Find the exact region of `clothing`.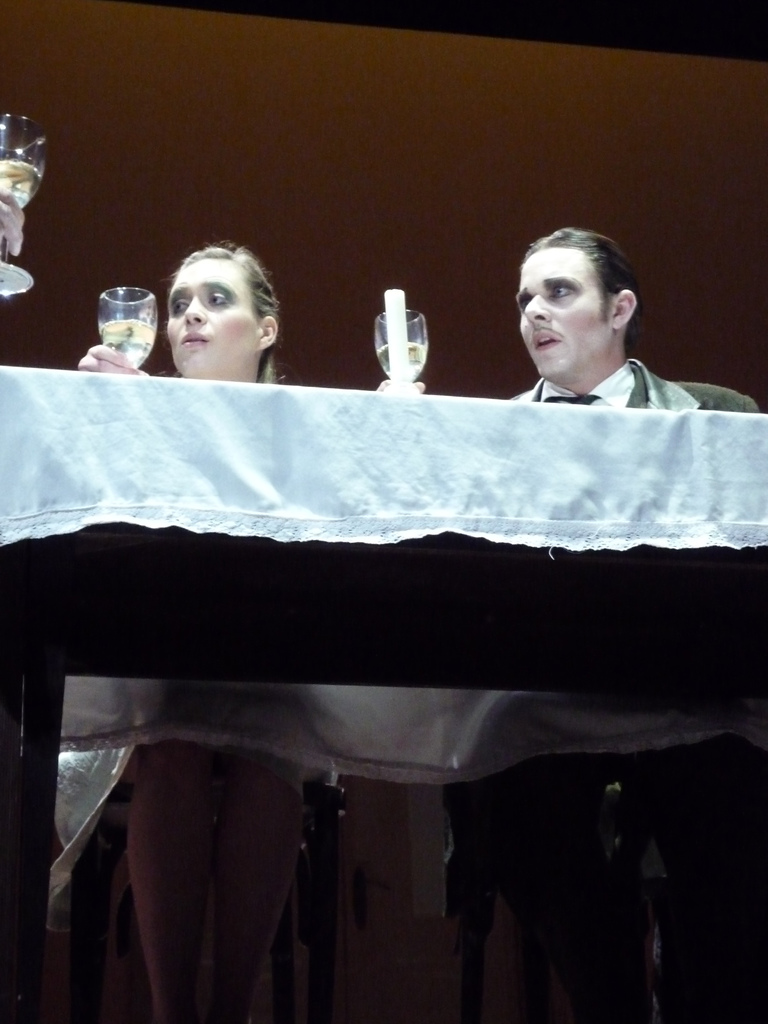
Exact region: 442/691/767/1023.
